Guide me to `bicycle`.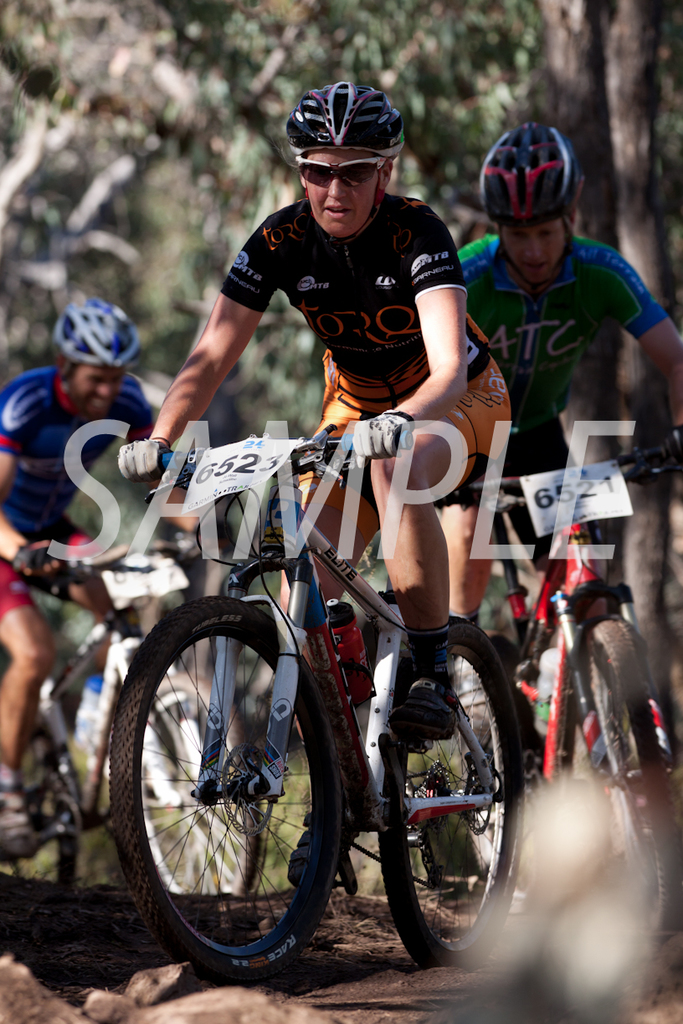
Guidance: x1=391 y1=433 x2=682 y2=967.
